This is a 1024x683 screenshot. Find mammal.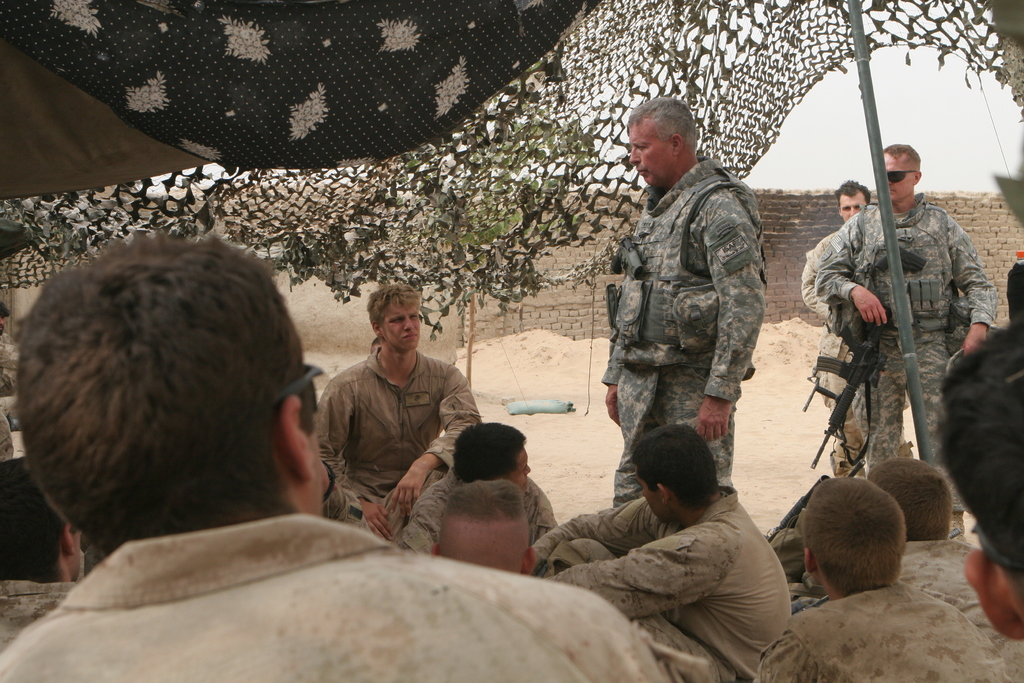
Bounding box: bbox(764, 466, 1007, 682).
